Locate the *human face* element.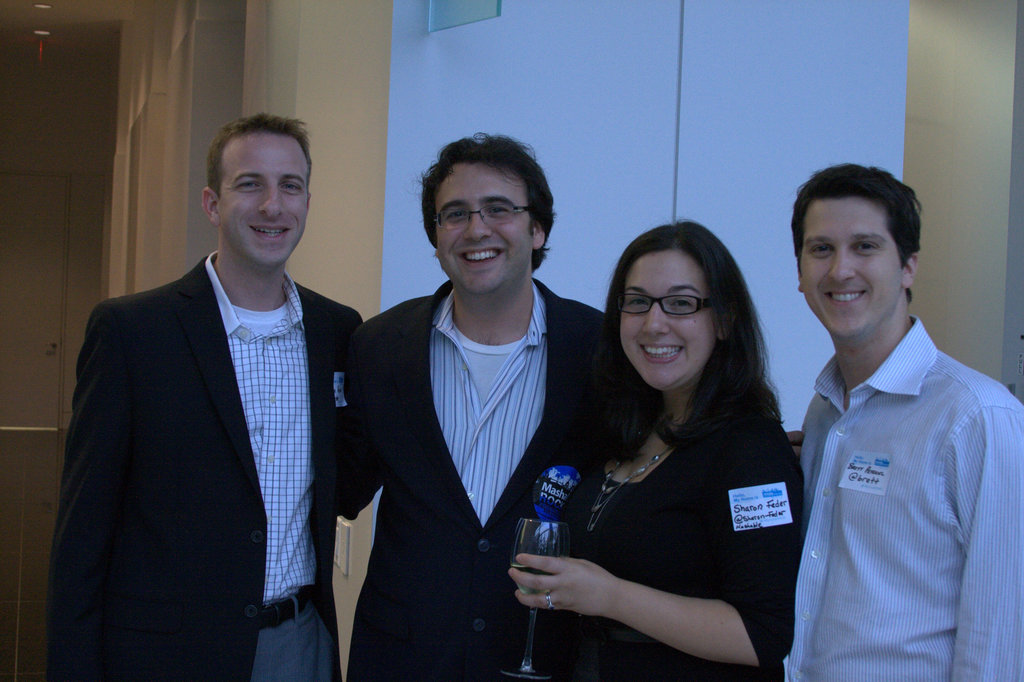
Element bbox: BBox(623, 250, 719, 395).
